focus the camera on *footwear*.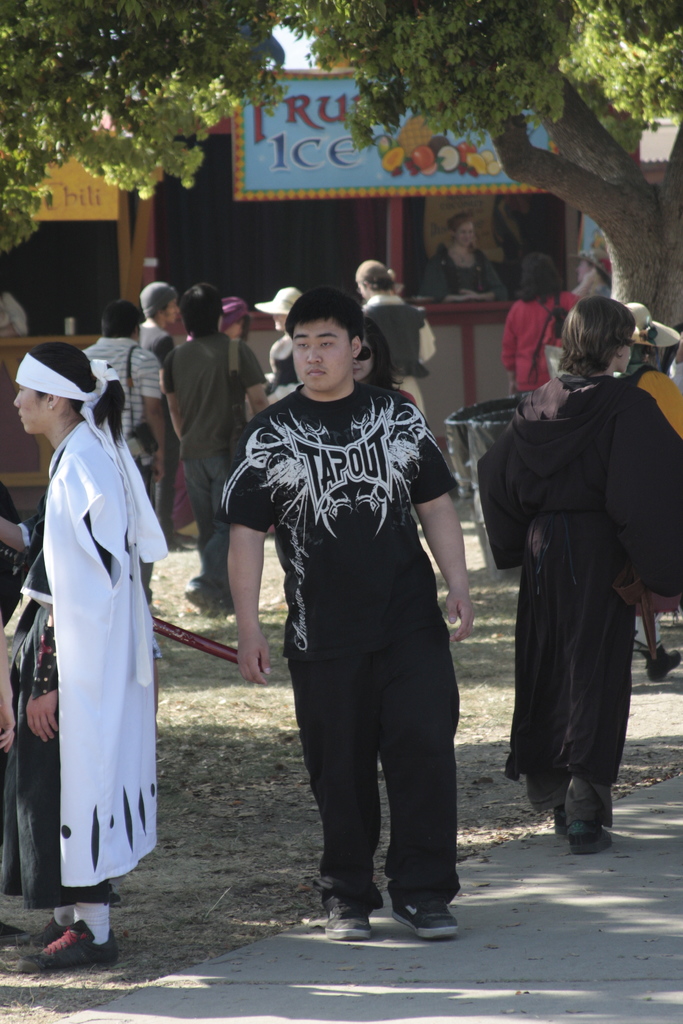
Focus region: 17, 914, 63, 968.
